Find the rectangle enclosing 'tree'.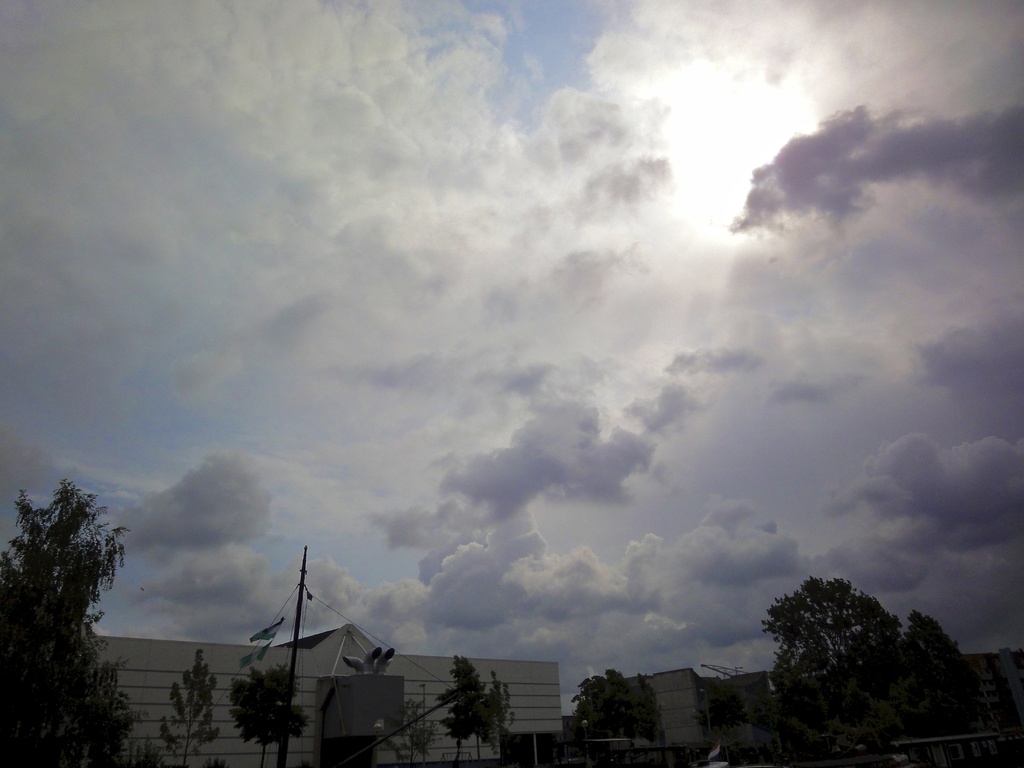
[436,654,517,767].
